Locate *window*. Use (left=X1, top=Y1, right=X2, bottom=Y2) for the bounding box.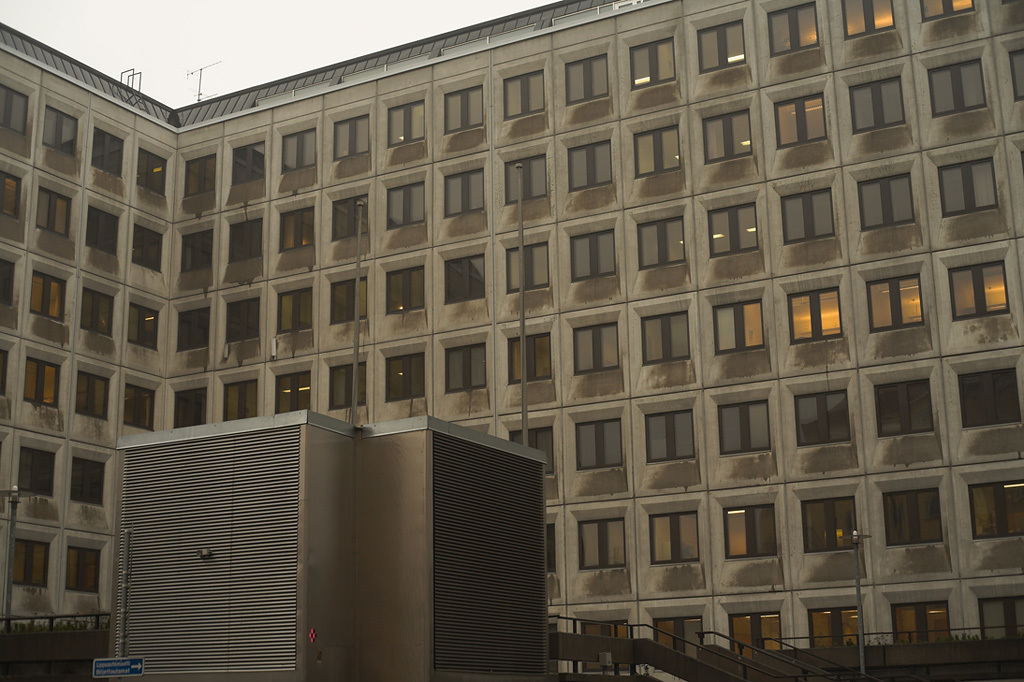
(left=985, top=596, right=1023, bottom=641).
